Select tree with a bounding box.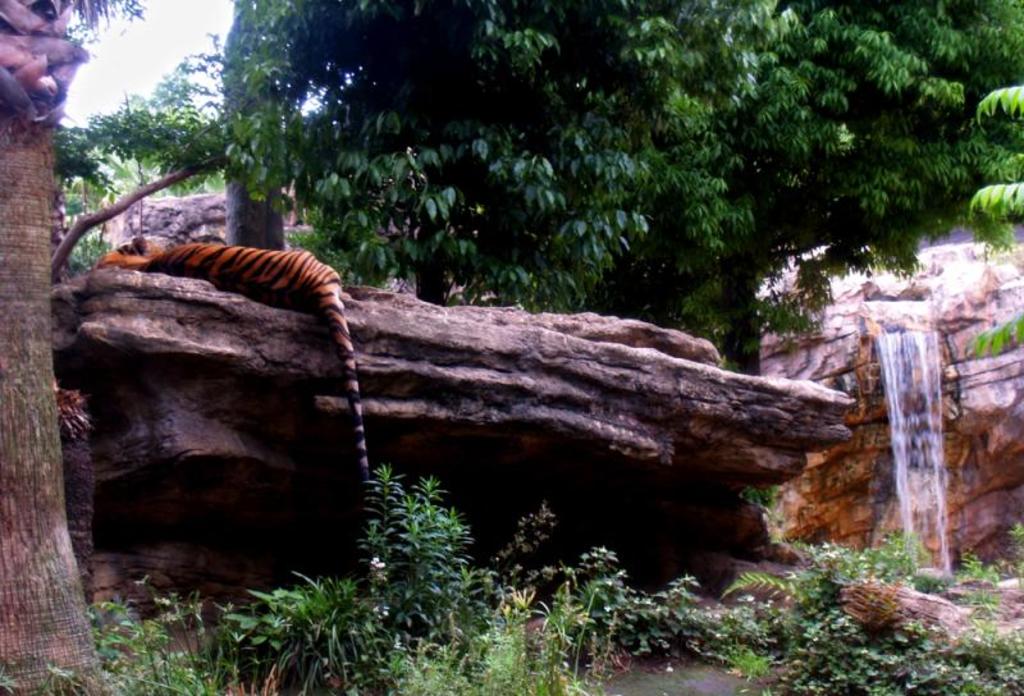
box(0, 0, 127, 695).
